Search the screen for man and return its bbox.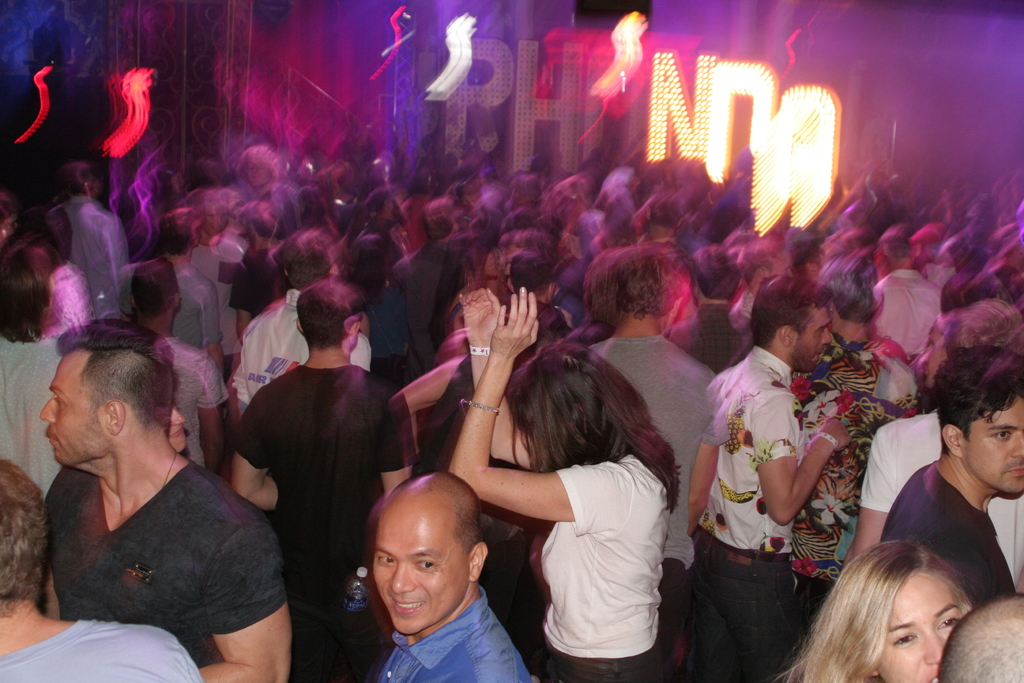
Found: rect(934, 596, 1023, 682).
